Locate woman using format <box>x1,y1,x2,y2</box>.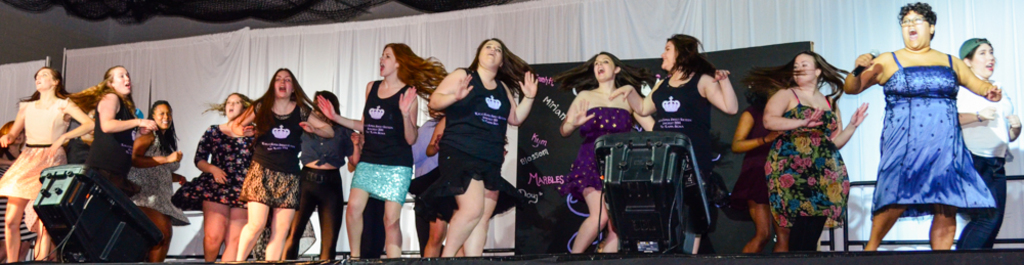
<box>608,33,739,255</box>.
